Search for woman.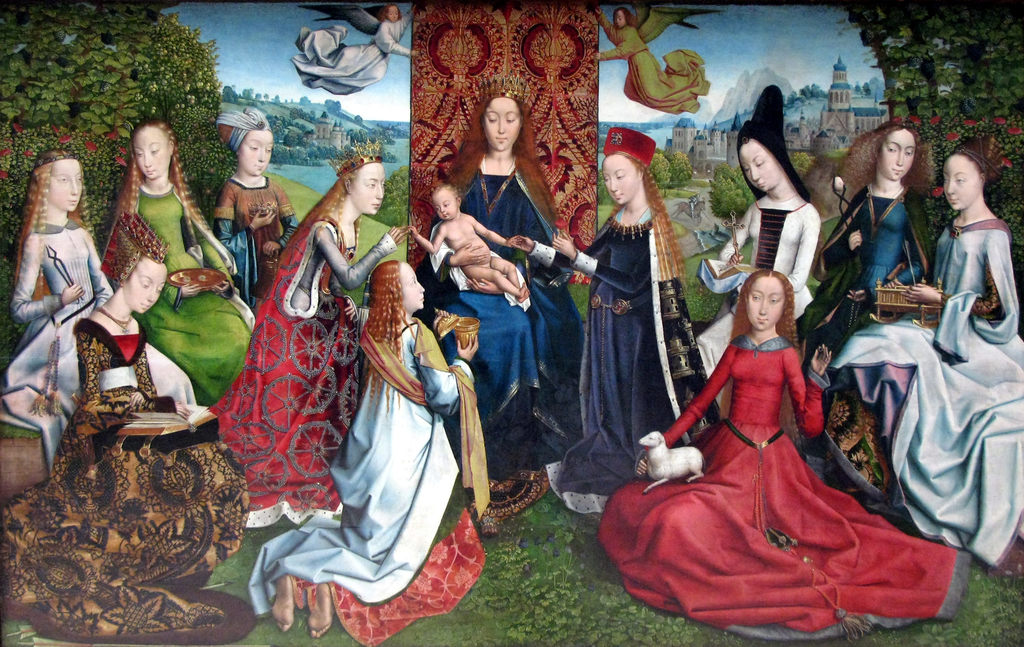
Found at (209, 135, 398, 530).
